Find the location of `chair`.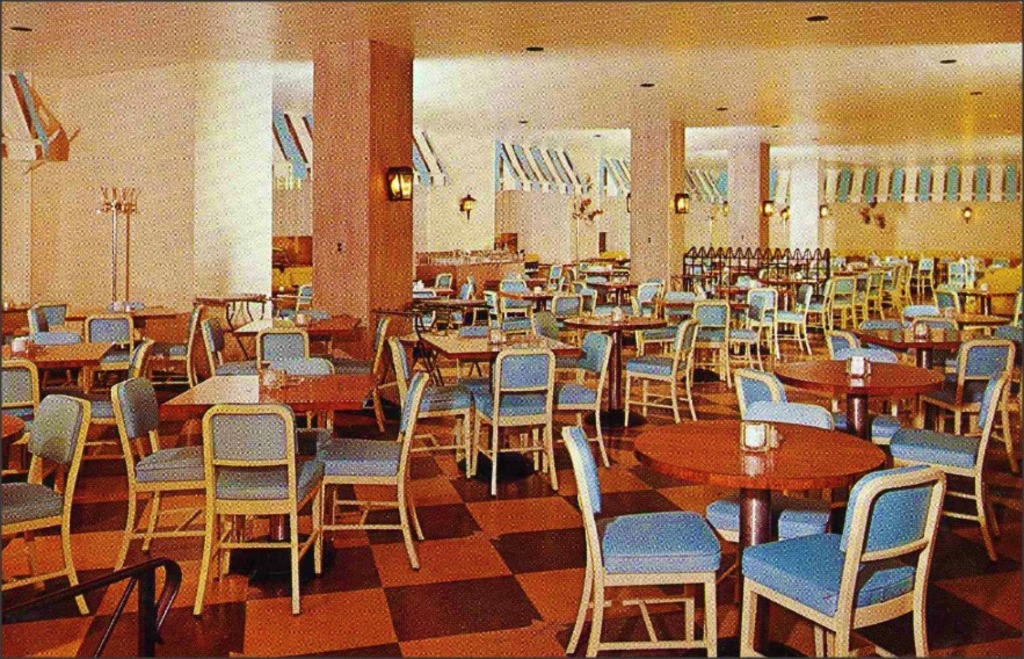
Location: [884,370,1007,562].
